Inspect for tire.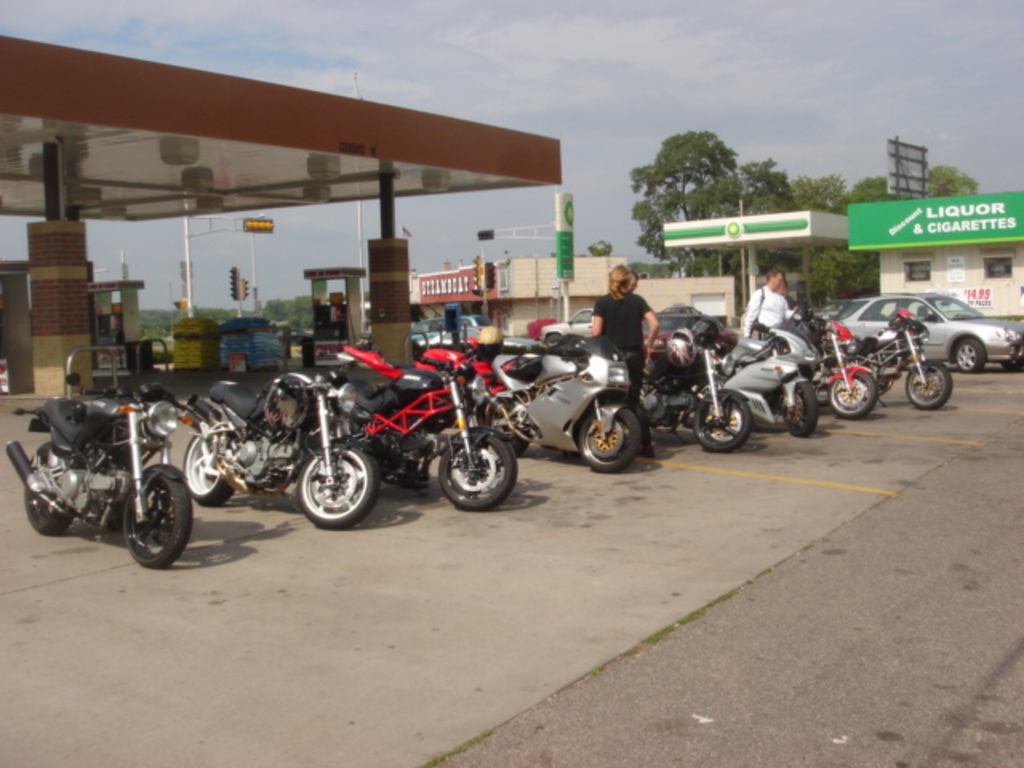
Inspection: x1=829 y1=368 x2=877 y2=419.
